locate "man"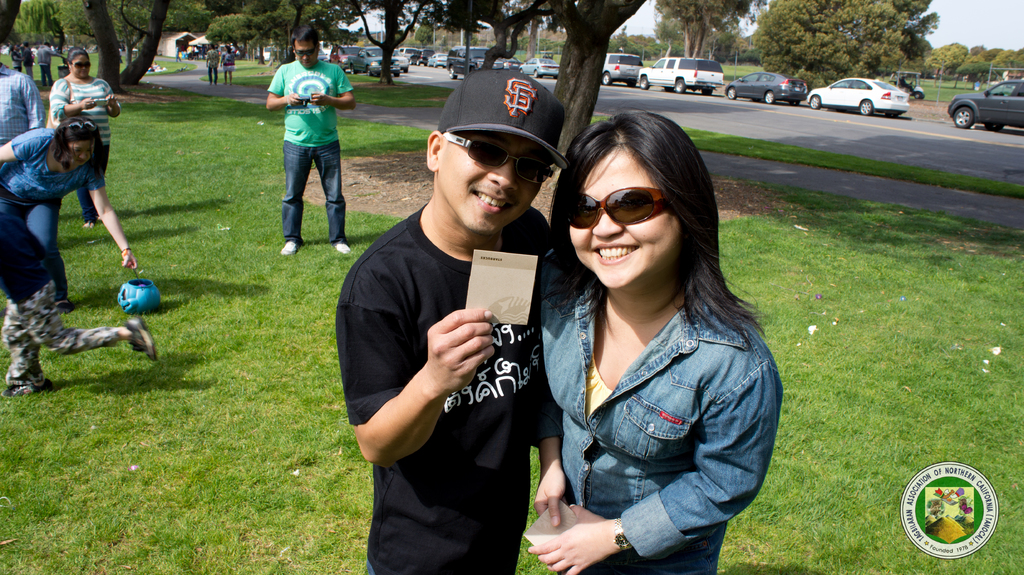
region(260, 52, 346, 251)
